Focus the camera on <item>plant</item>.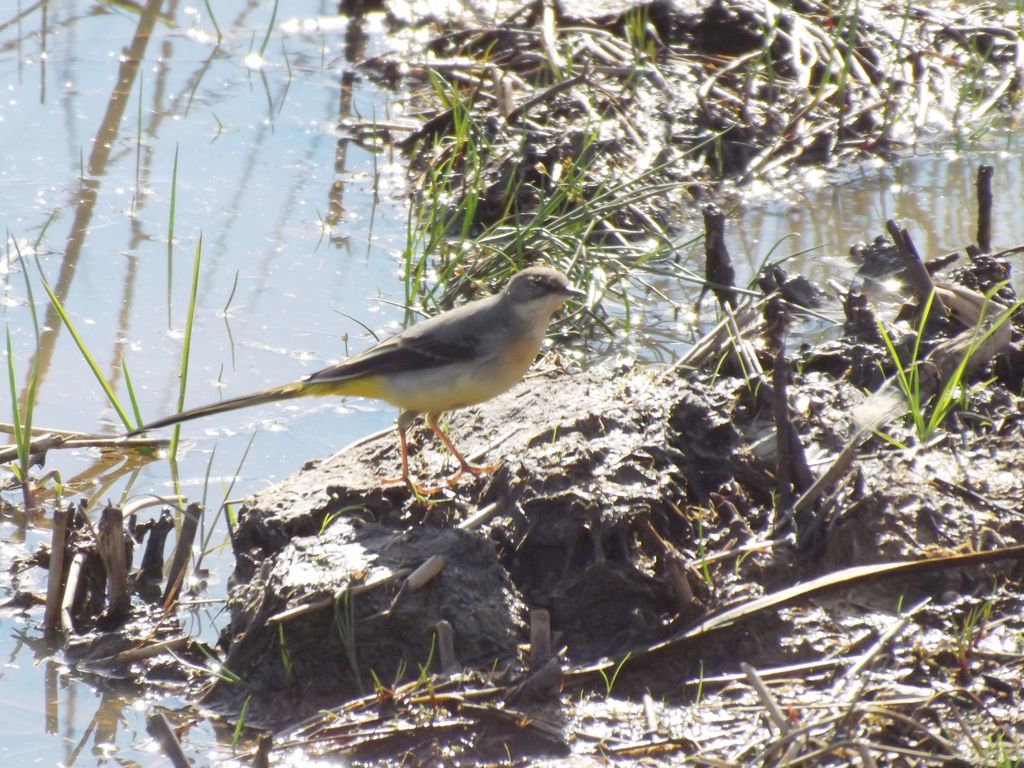
Focus region: 824 273 1023 458.
